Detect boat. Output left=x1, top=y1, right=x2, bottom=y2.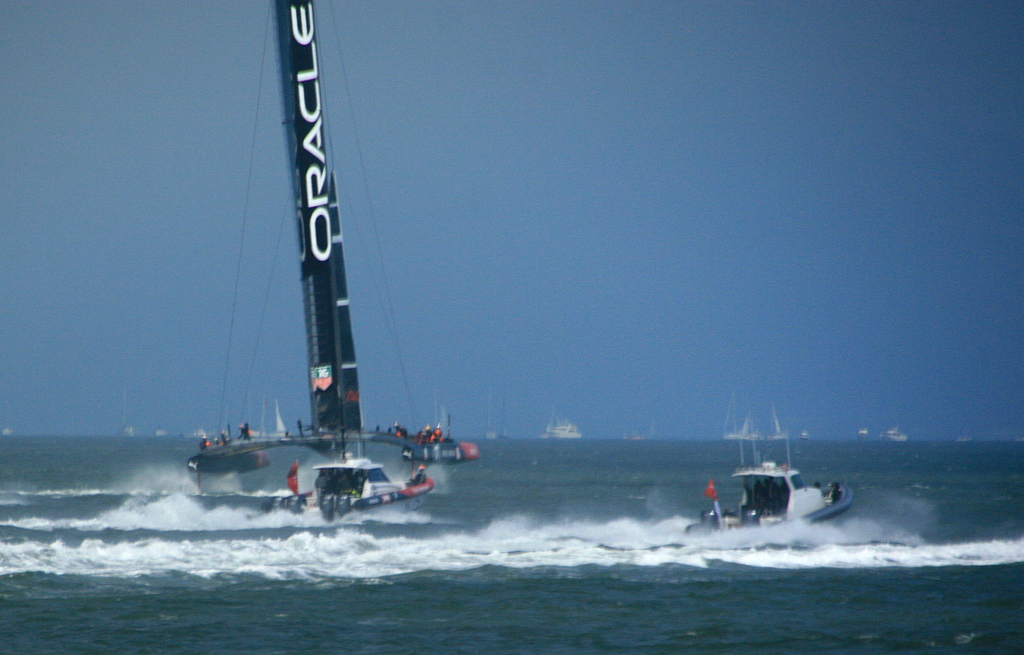
left=273, top=399, right=439, bottom=520.
